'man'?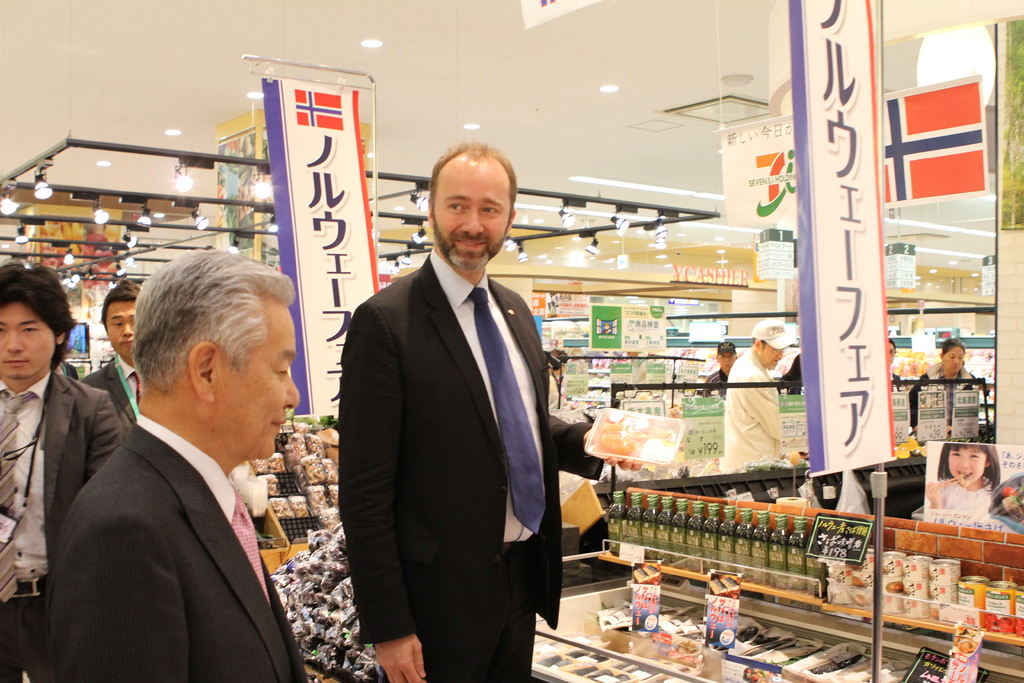
bbox(333, 139, 640, 682)
